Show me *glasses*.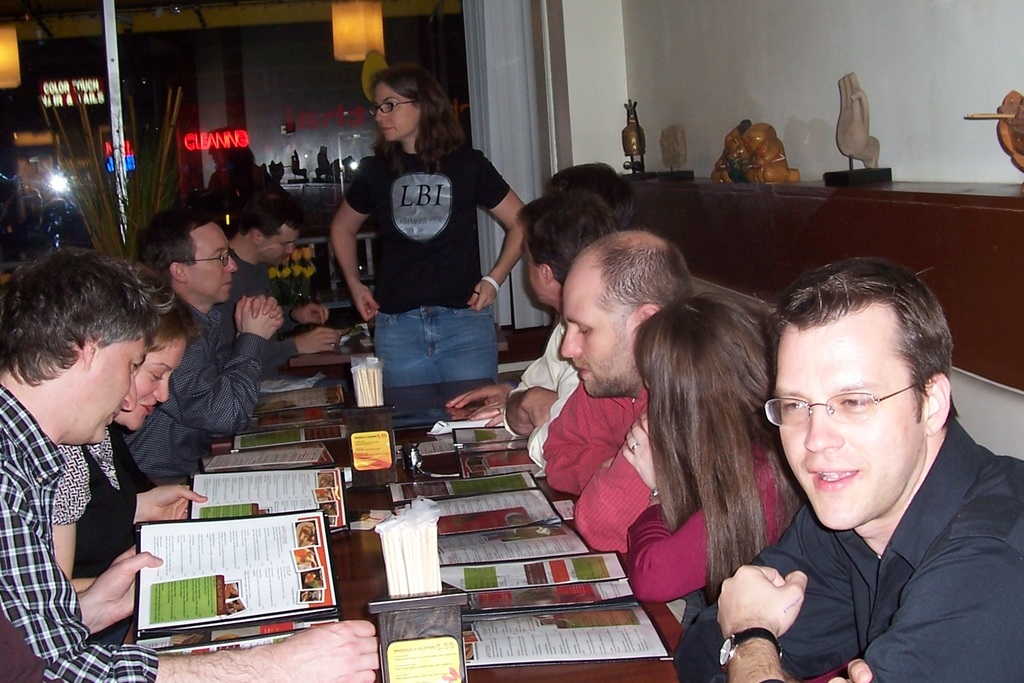
*glasses* is here: 189/252/229/270.
